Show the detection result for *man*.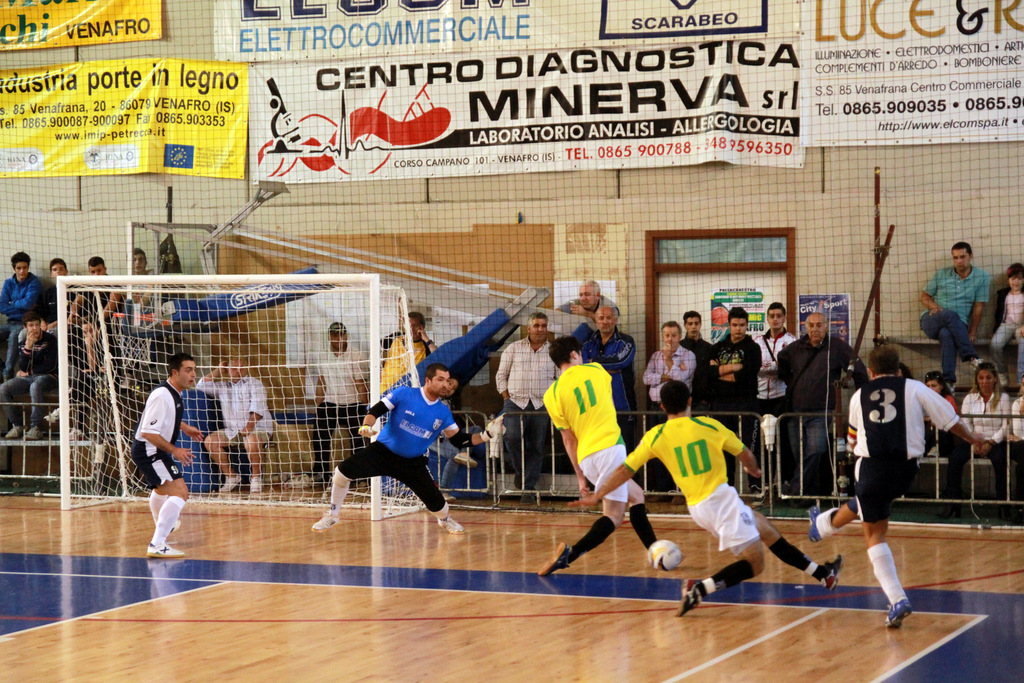
left=192, top=353, right=273, bottom=494.
